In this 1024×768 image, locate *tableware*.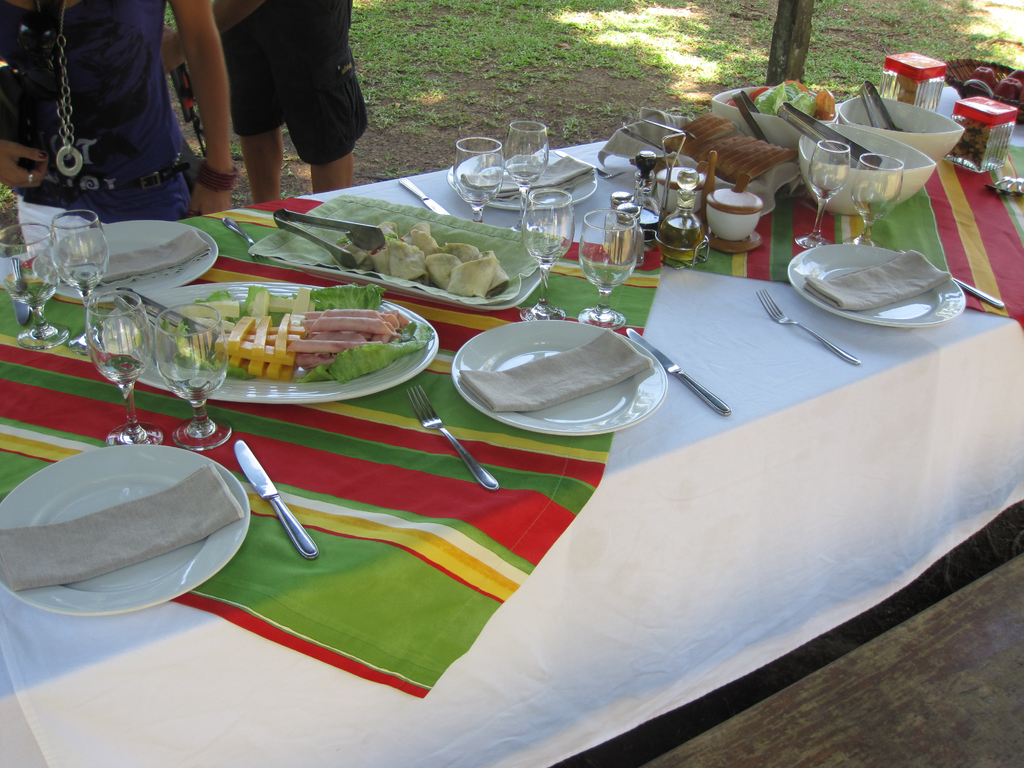
Bounding box: left=465, top=317, right=665, bottom=440.
